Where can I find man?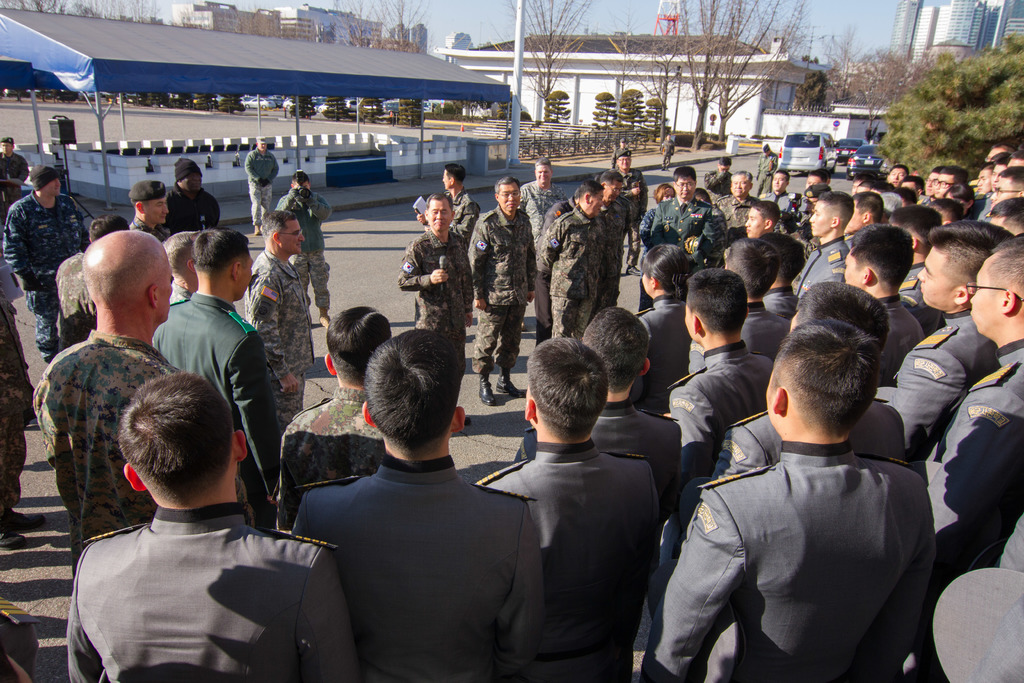
You can find it at 610:138:628:169.
